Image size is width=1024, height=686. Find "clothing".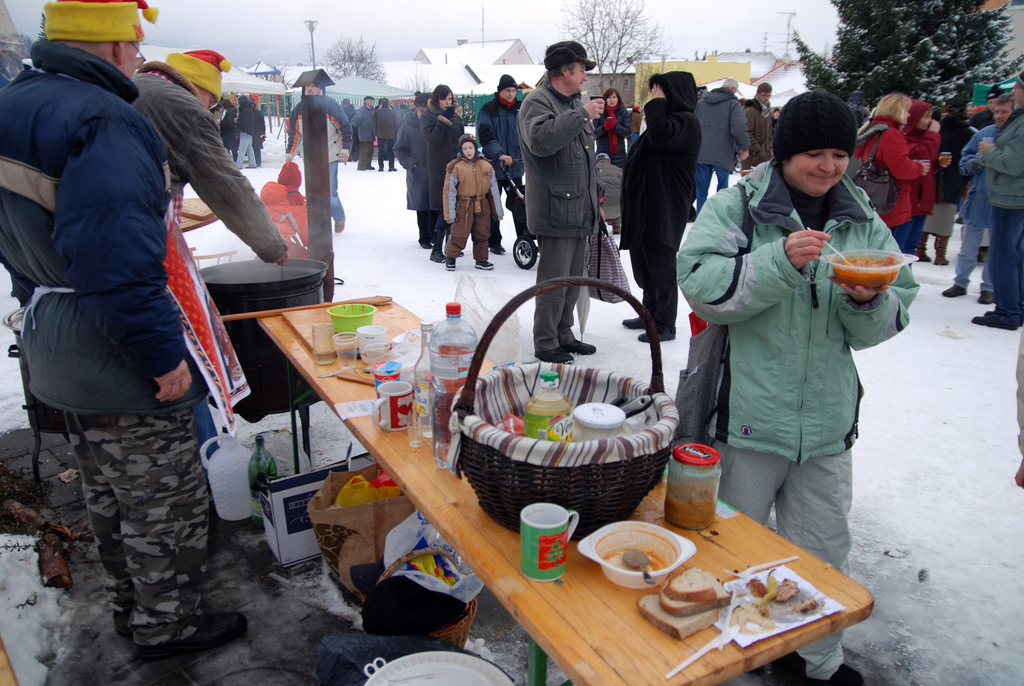
x1=668 y1=156 x2=913 y2=666.
